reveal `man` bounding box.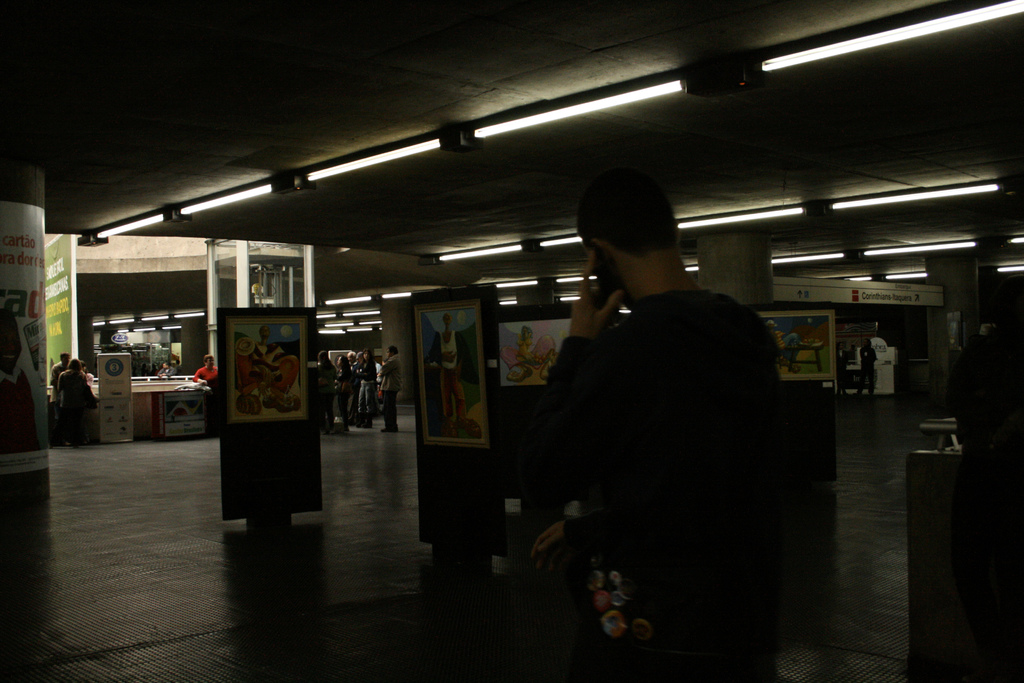
Revealed: select_region(40, 343, 83, 394).
